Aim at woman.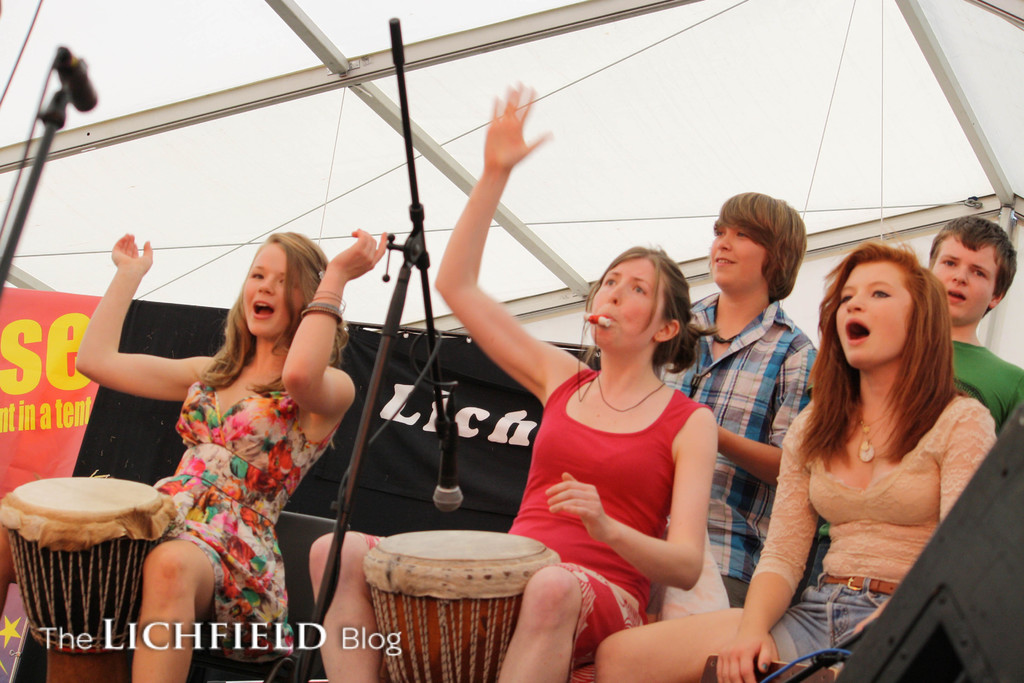
Aimed at x1=593 y1=237 x2=998 y2=682.
